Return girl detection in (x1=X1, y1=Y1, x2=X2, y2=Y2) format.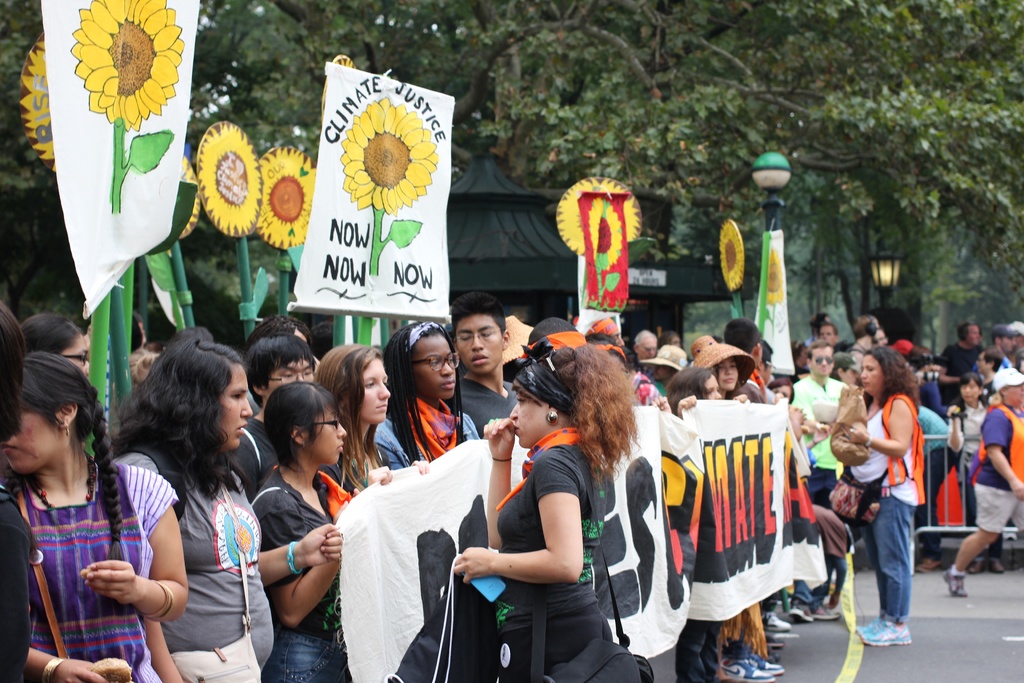
(x1=113, y1=343, x2=254, y2=682).
